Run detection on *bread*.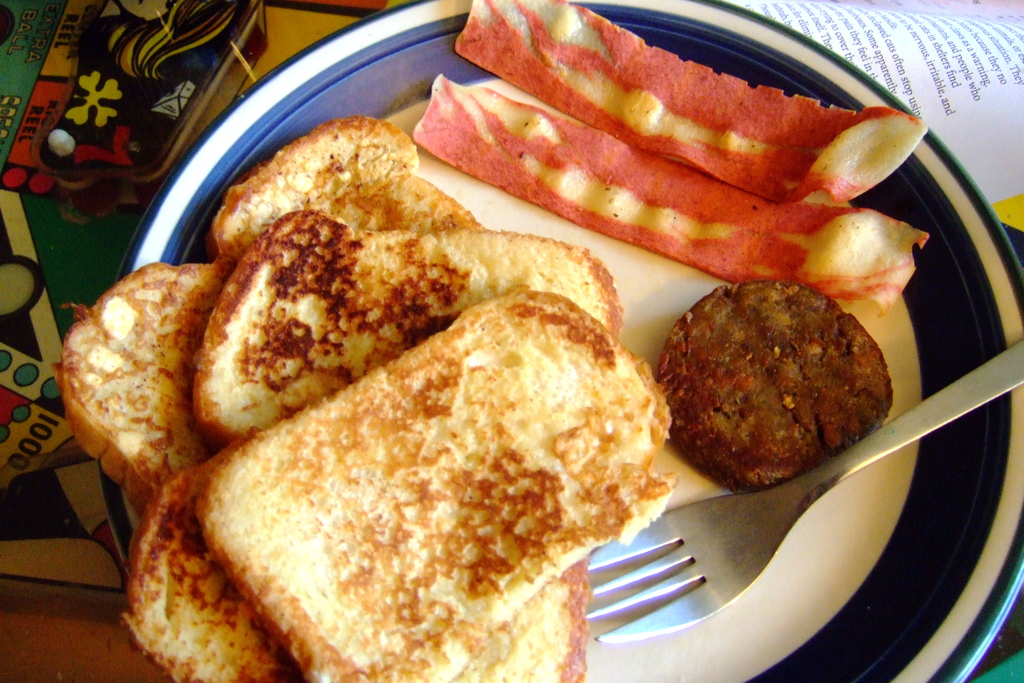
Result: bbox=[47, 259, 235, 513].
